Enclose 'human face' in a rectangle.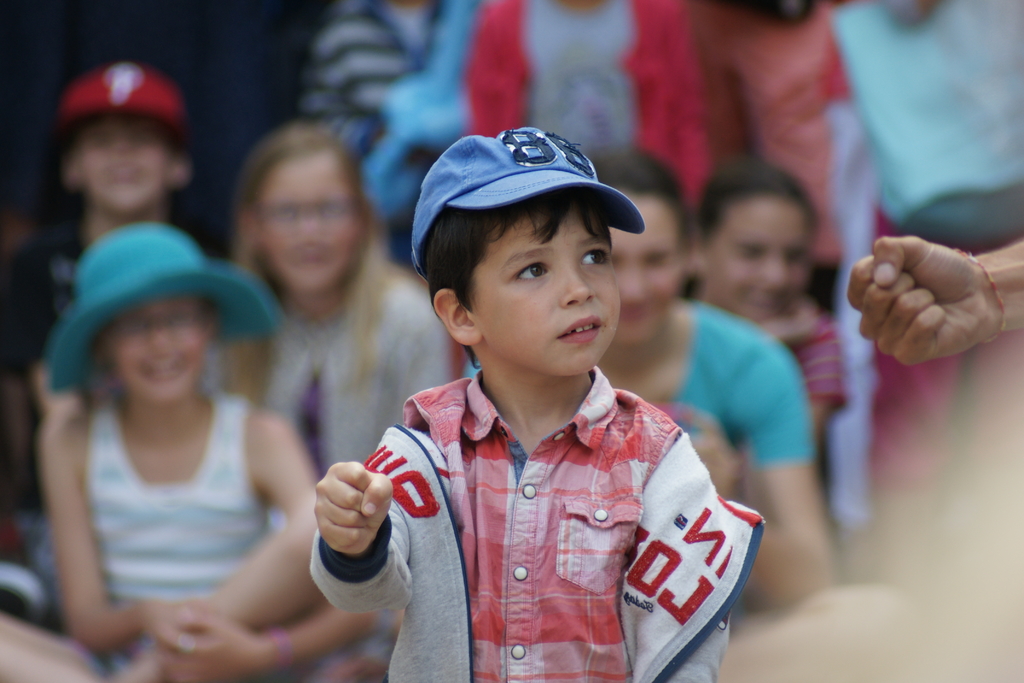
(left=606, top=198, right=684, bottom=343).
